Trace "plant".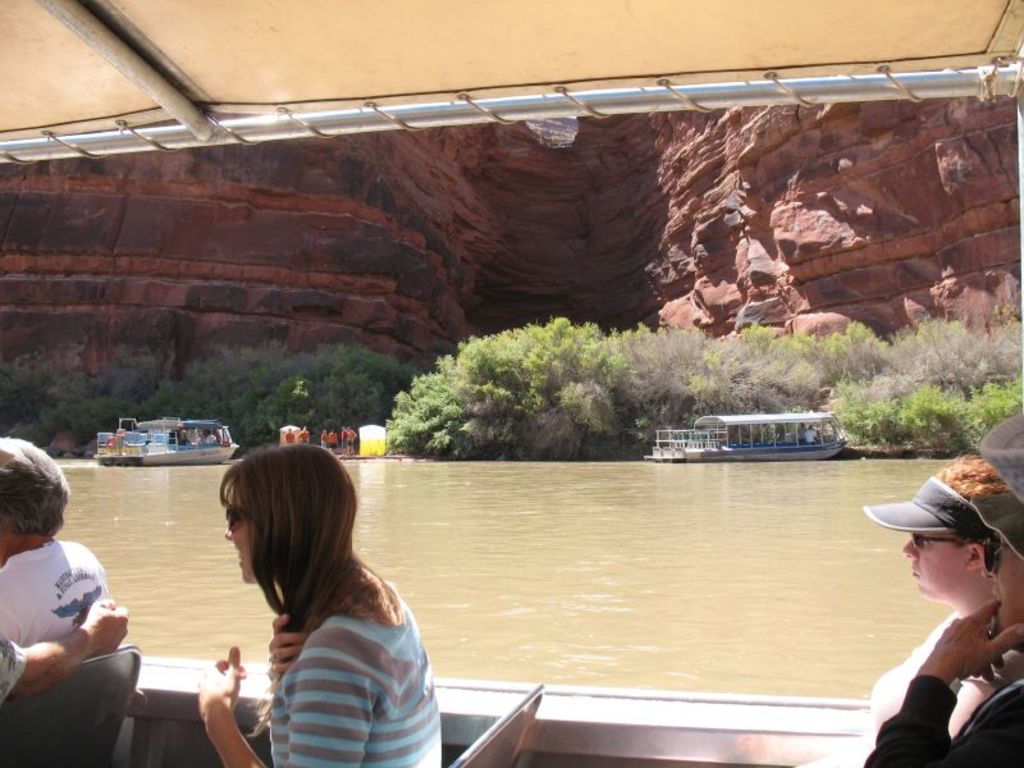
Traced to detection(867, 307, 1023, 407).
